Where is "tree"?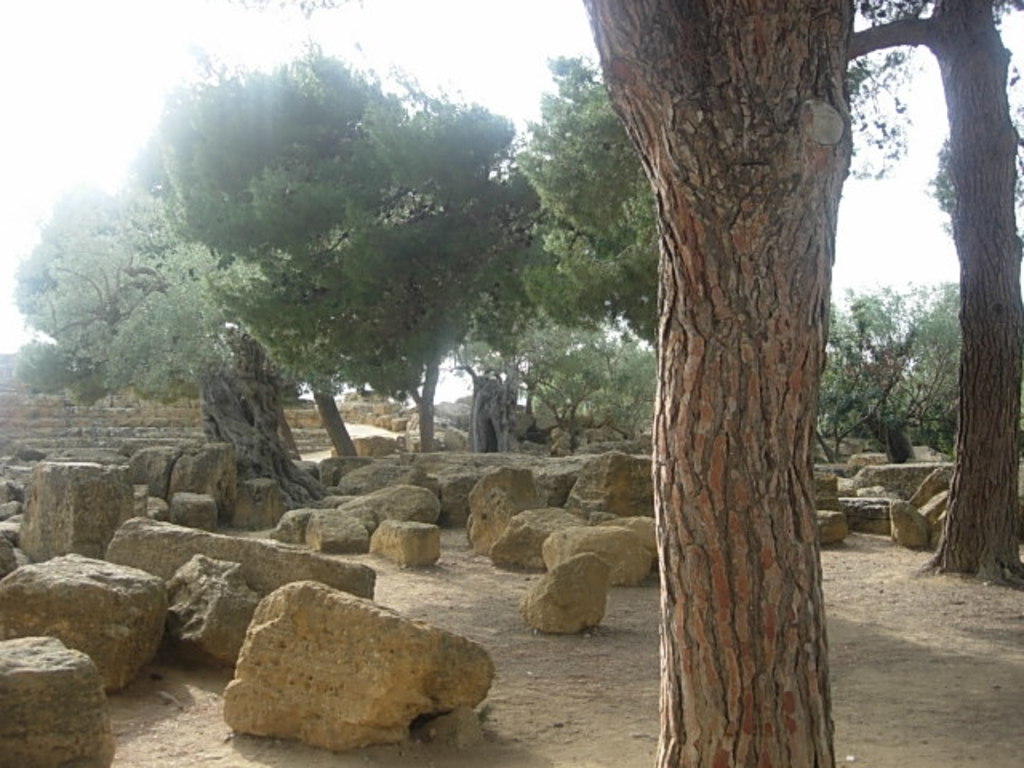
(left=509, top=53, right=664, bottom=342).
